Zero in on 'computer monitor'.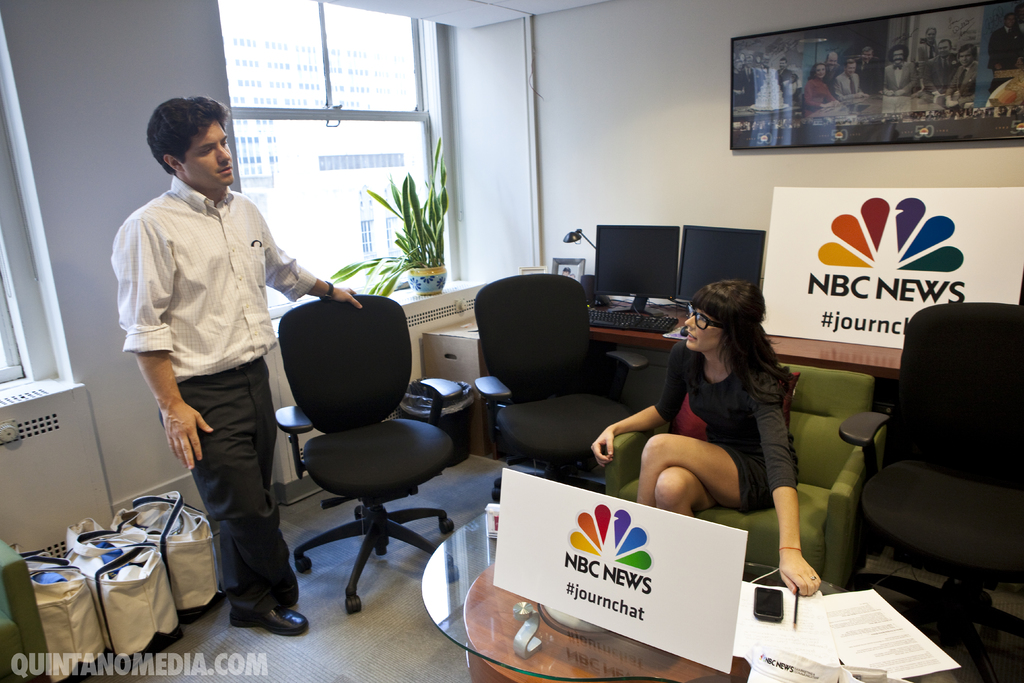
Zeroed in: (left=598, top=225, right=694, bottom=307).
